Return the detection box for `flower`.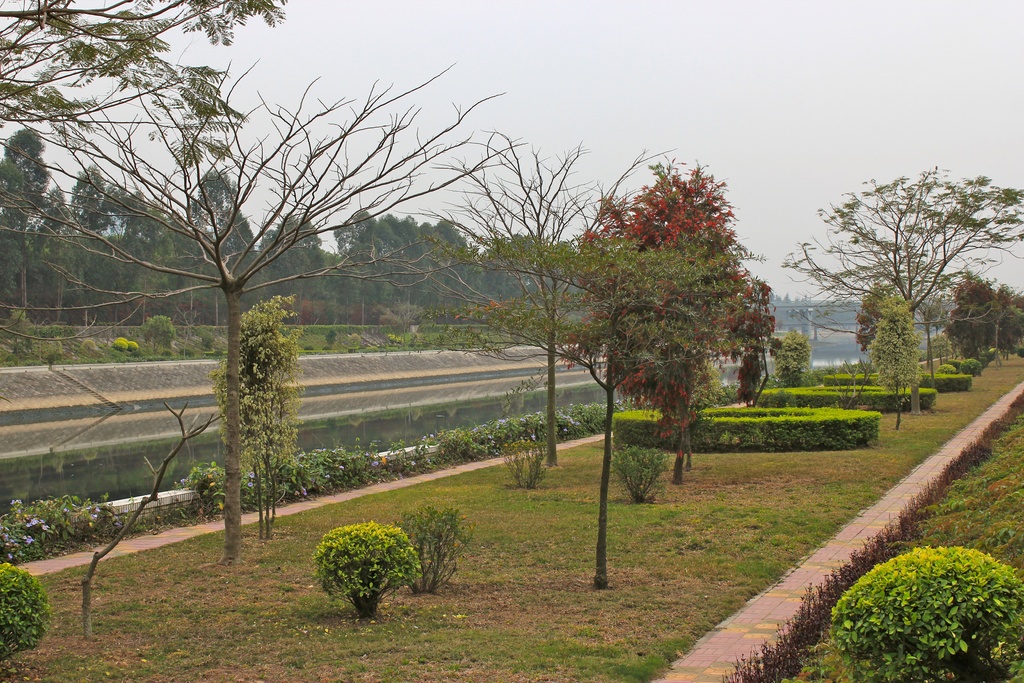
rect(207, 473, 212, 478).
